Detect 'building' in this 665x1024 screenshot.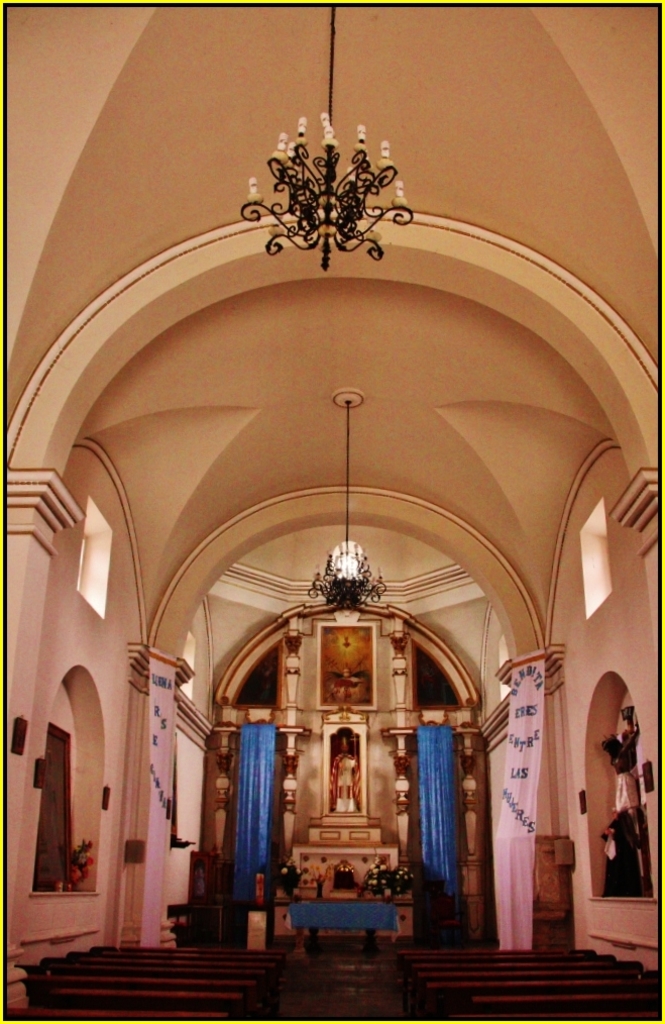
Detection: detection(0, 3, 664, 1023).
